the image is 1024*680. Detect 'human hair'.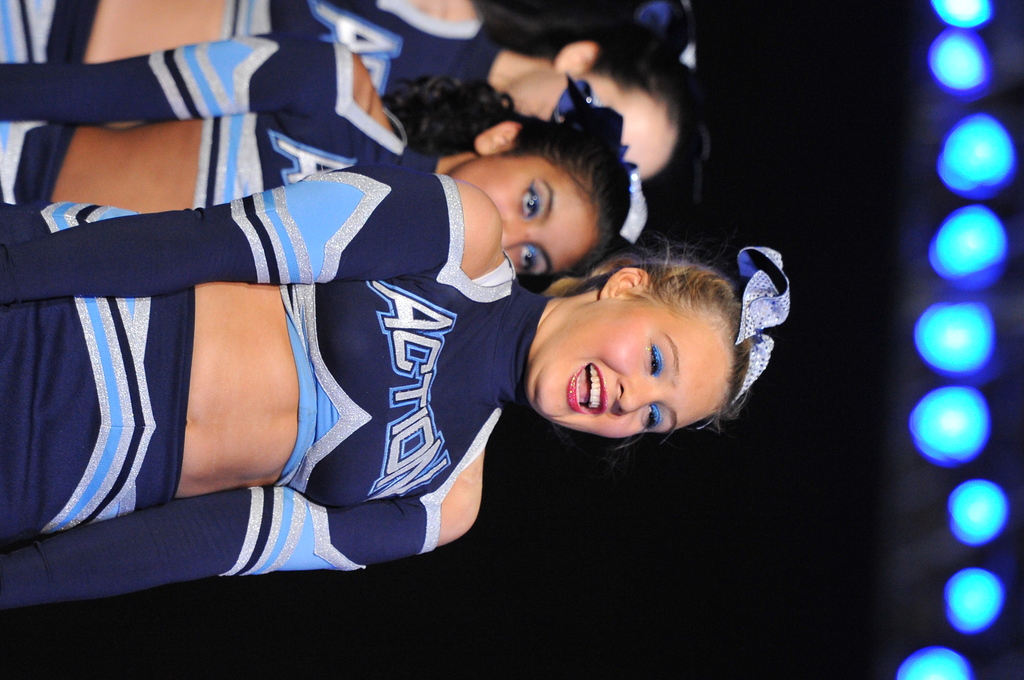
Detection: crop(486, 8, 710, 198).
